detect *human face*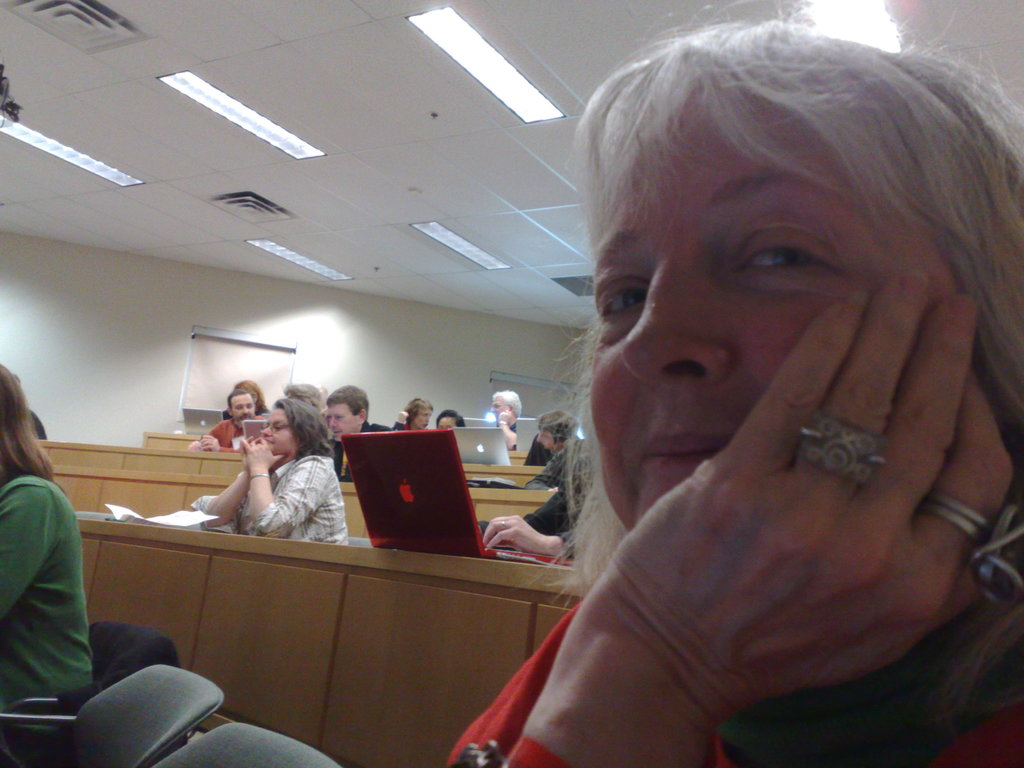
{"x1": 538, "y1": 431, "x2": 557, "y2": 452}
